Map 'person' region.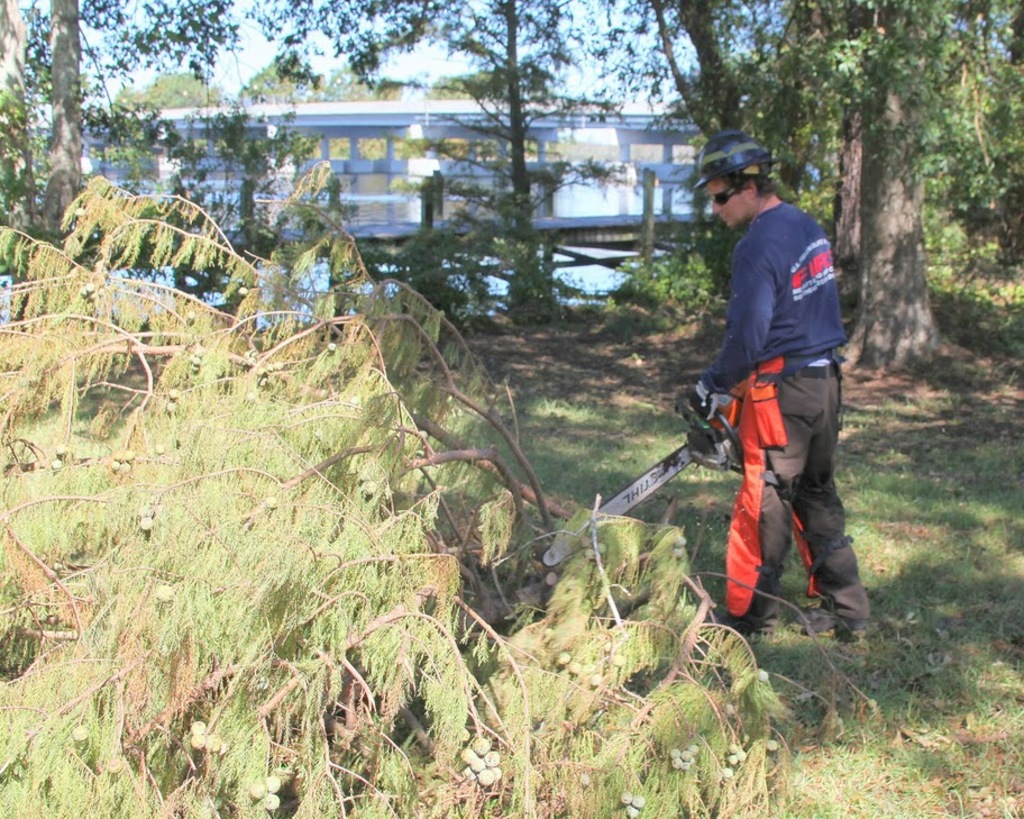
Mapped to bbox(673, 129, 871, 645).
